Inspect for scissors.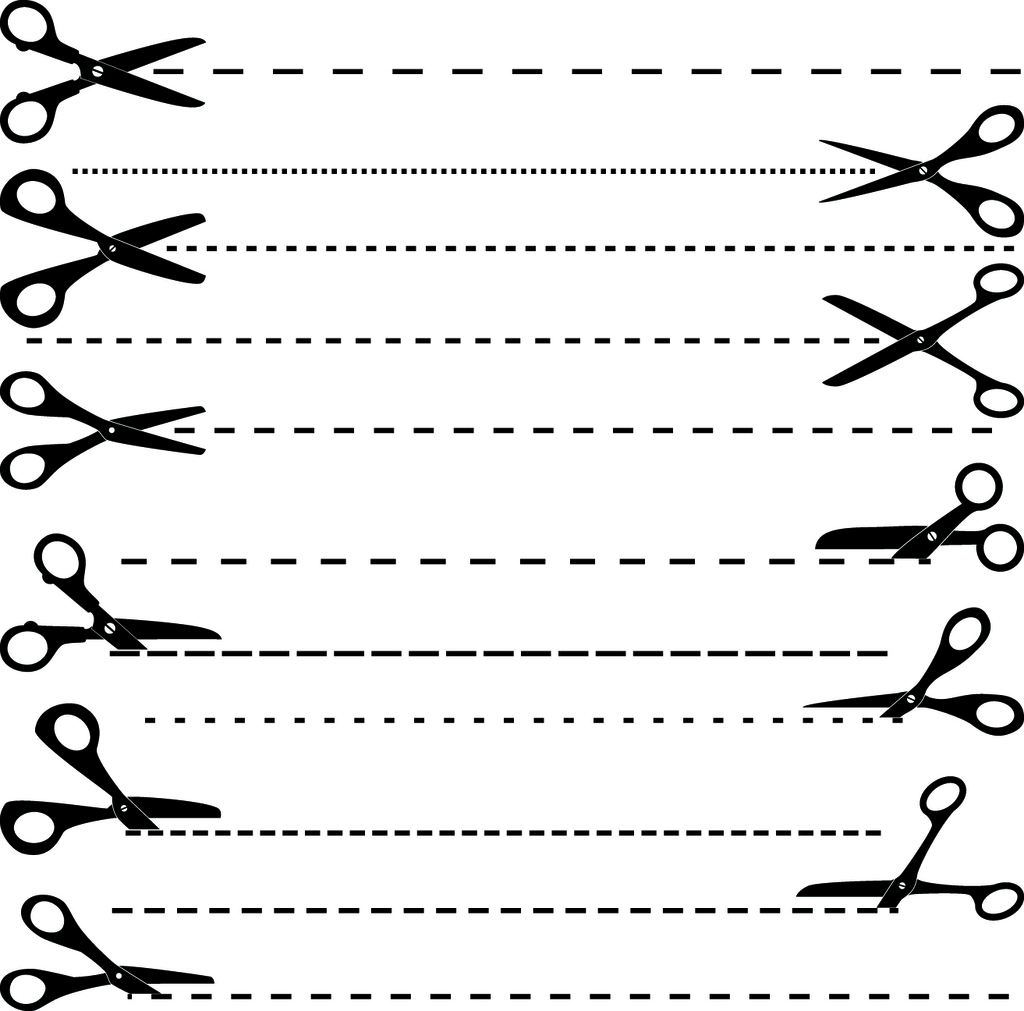
Inspection: <region>0, 167, 208, 330</region>.
